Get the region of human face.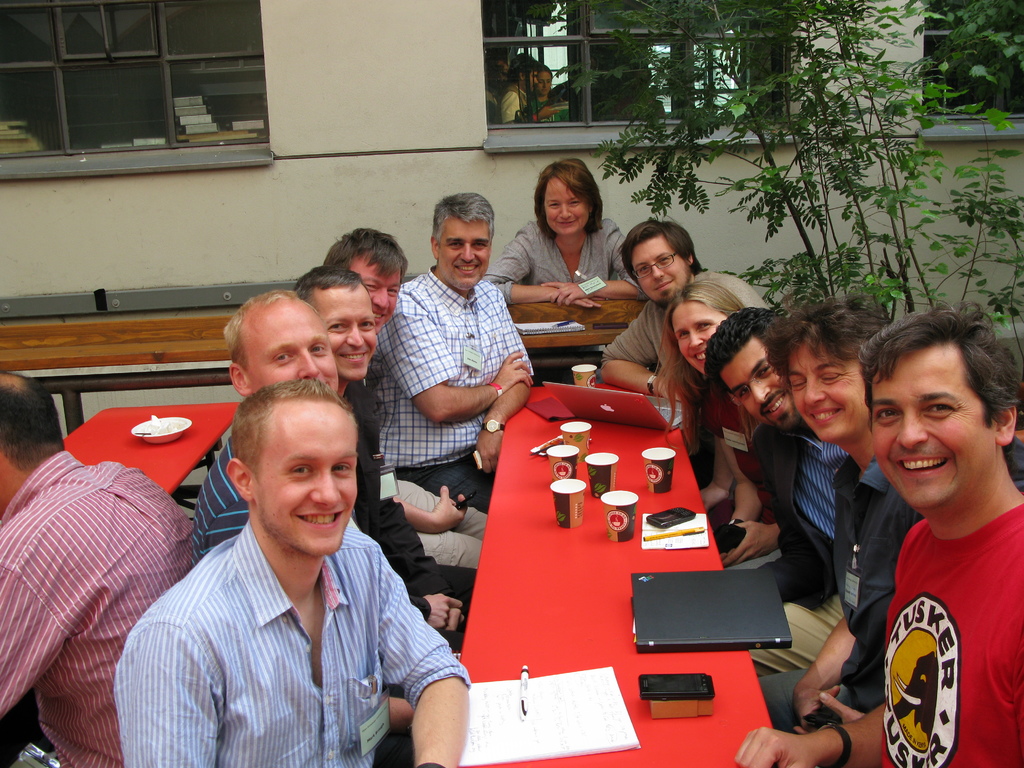
pyautogui.locateOnScreen(664, 298, 731, 373).
